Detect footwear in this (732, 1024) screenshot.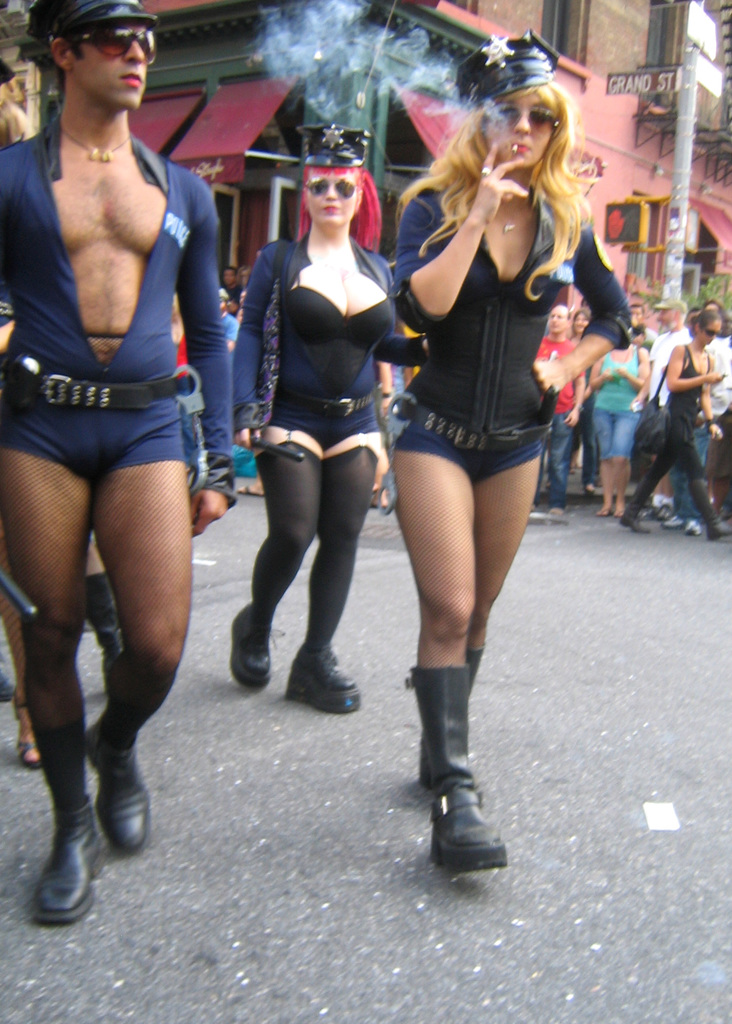
Detection: <region>695, 497, 731, 540</region>.
